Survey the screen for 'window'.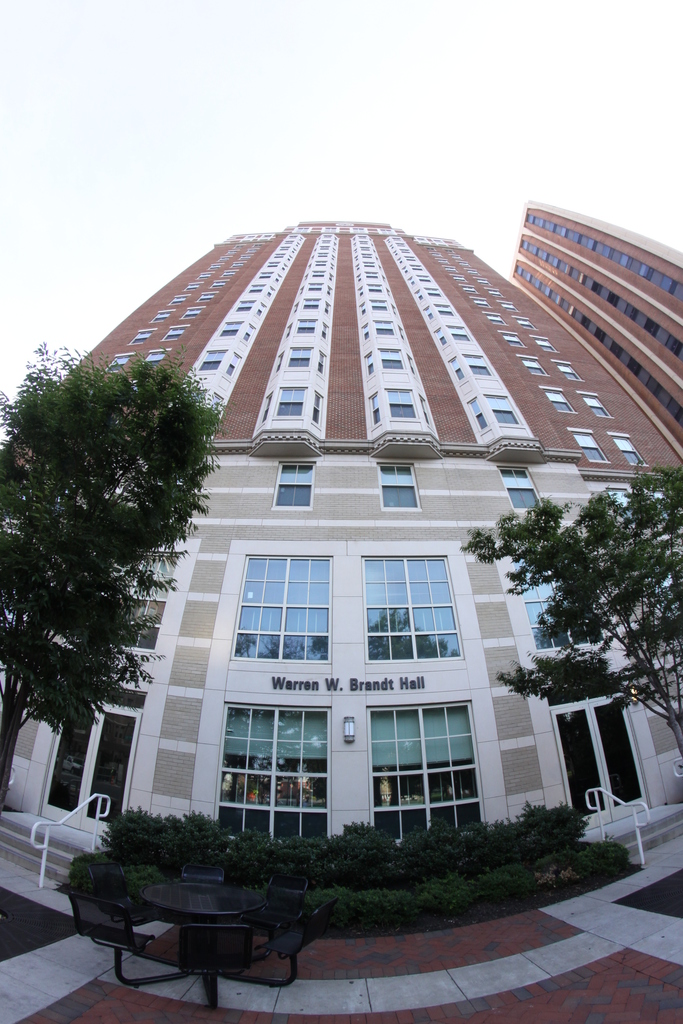
Survey found: x1=116 y1=554 x2=176 y2=650.
